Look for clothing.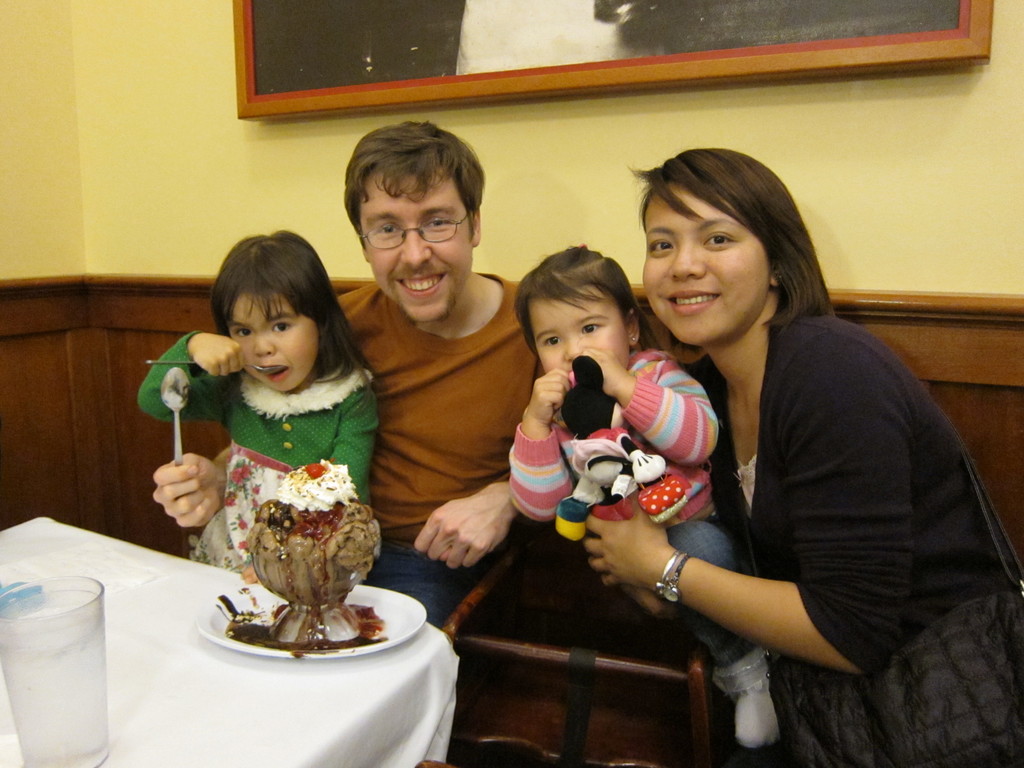
Found: detection(332, 282, 543, 630).
